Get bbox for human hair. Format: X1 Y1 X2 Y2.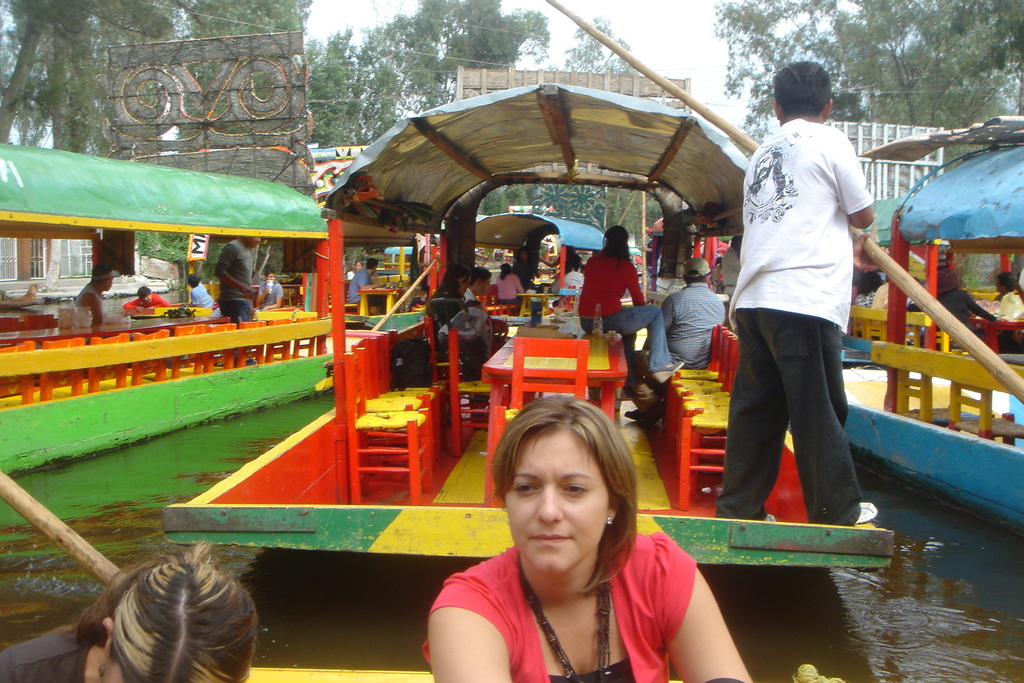
500 263 511 279.
